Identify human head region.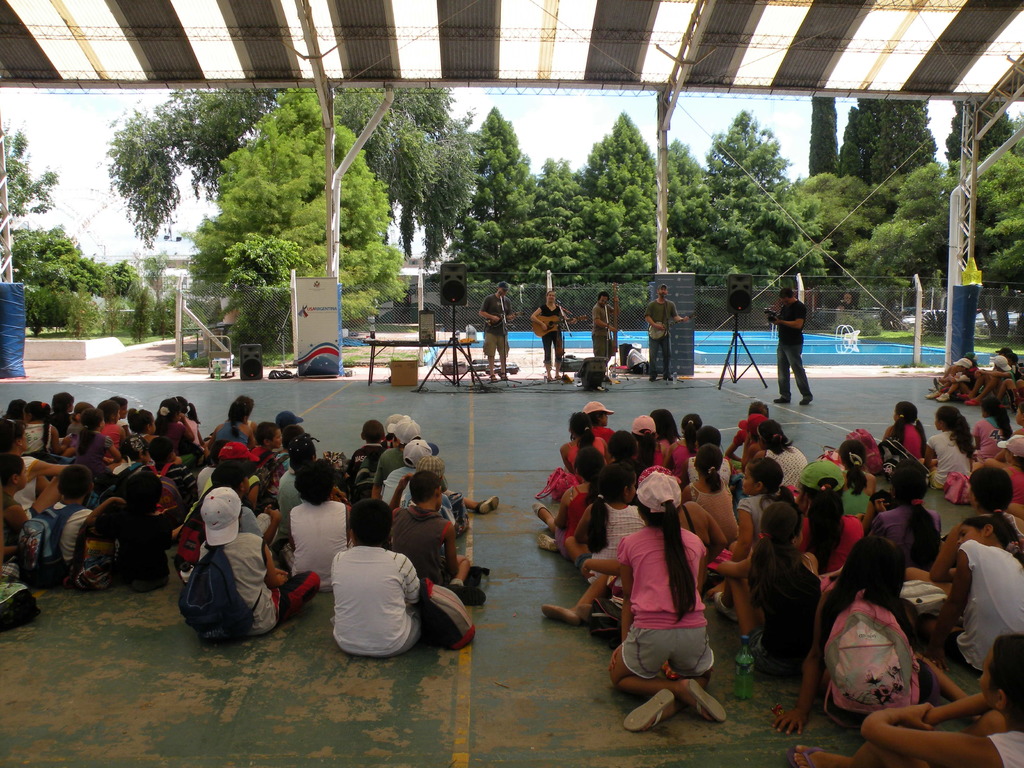
Region: x1=760, y1=504, x2=800, y2=542.
